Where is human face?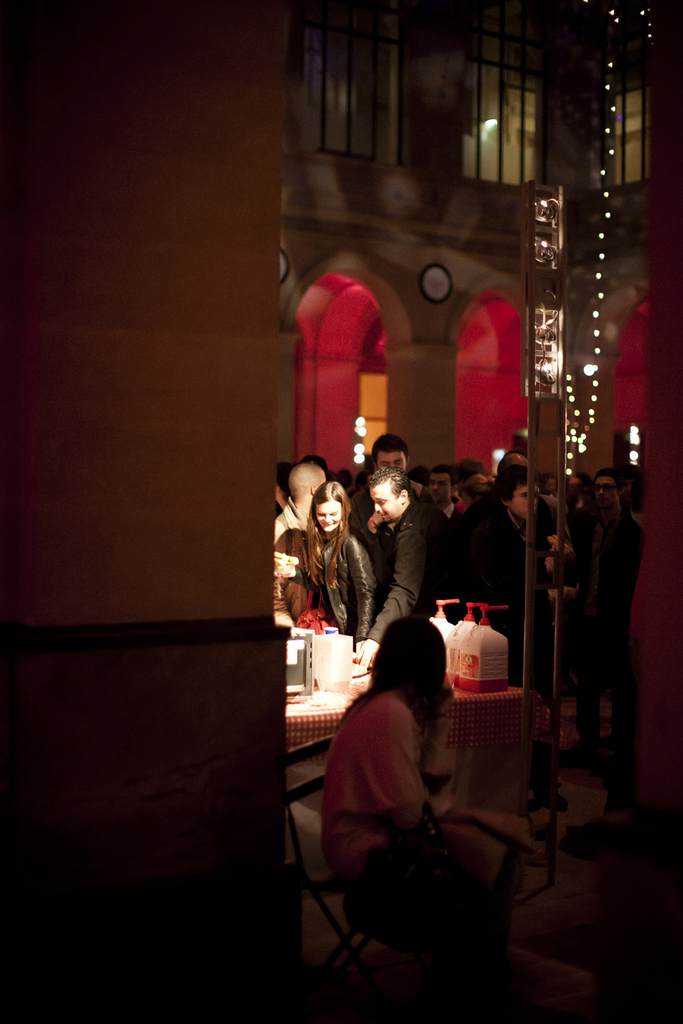
(x1=317, y1=500, x2=339, y2=528).
